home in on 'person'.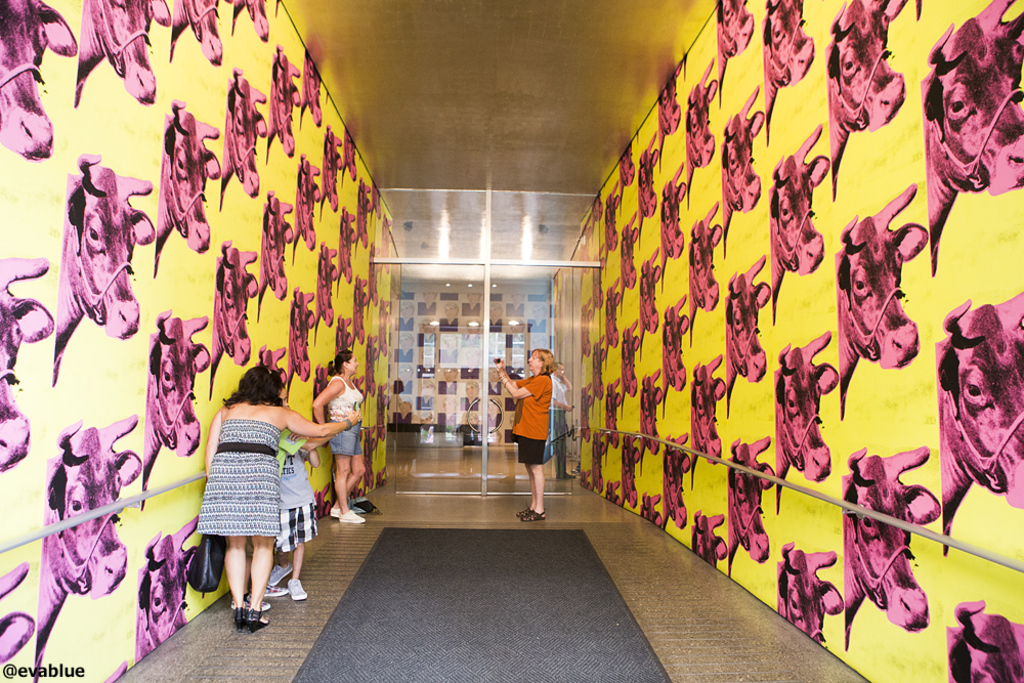
Homed in at Rect(534, 357, 585, 482).
